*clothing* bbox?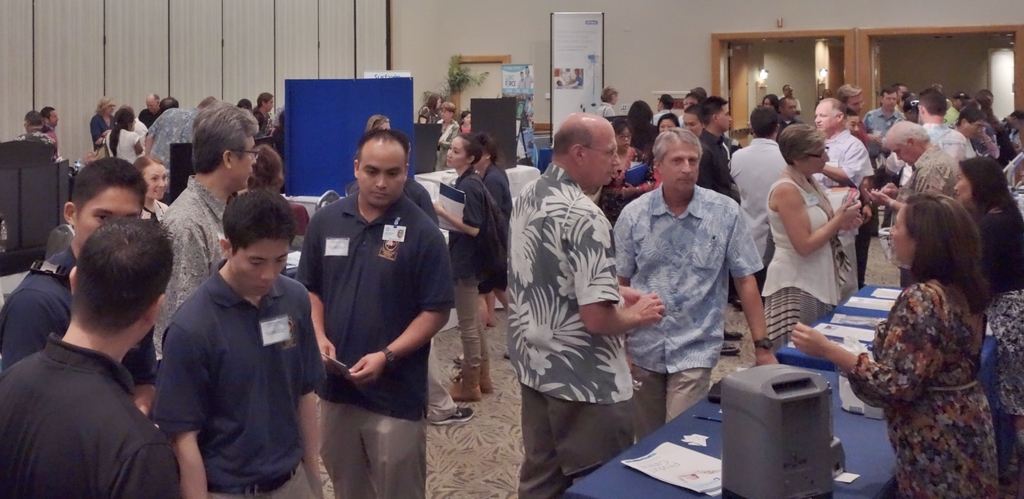
[847,241,1005,484]
